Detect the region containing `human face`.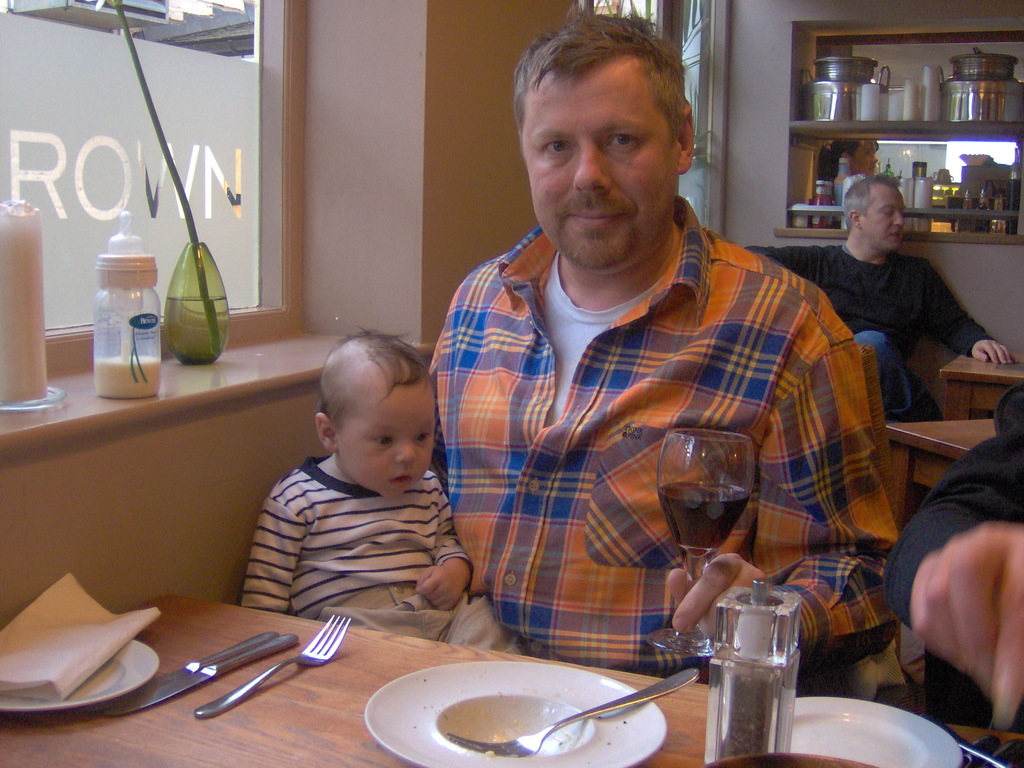
861, 192, 908, 253.
